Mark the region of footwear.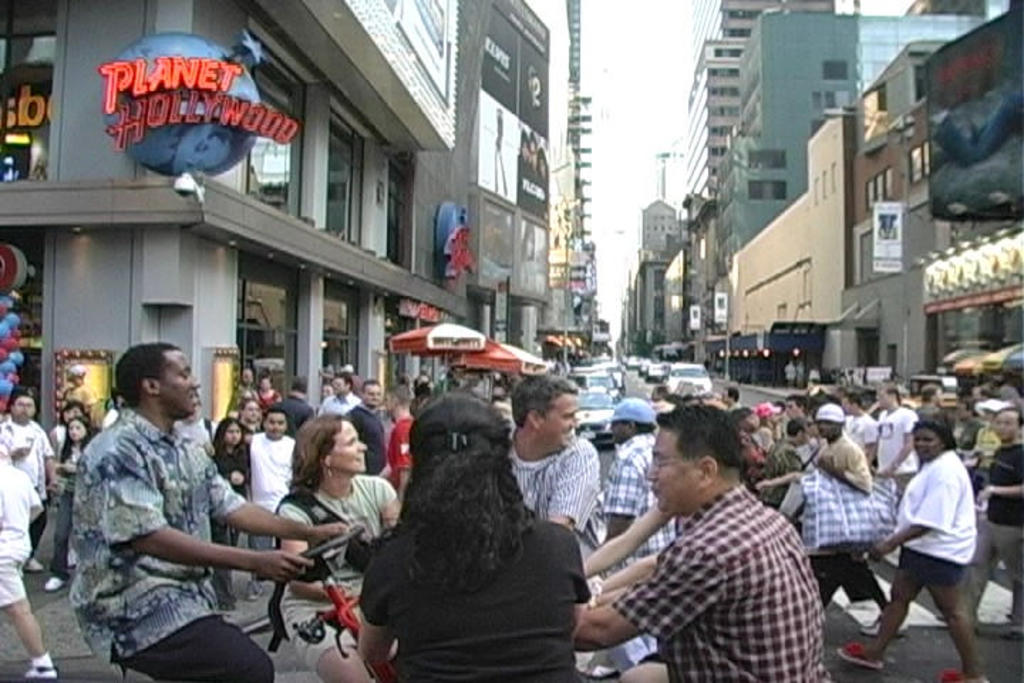
Region: {"left": 67, "top": 551, "right": 78, "bottom": 572}.
